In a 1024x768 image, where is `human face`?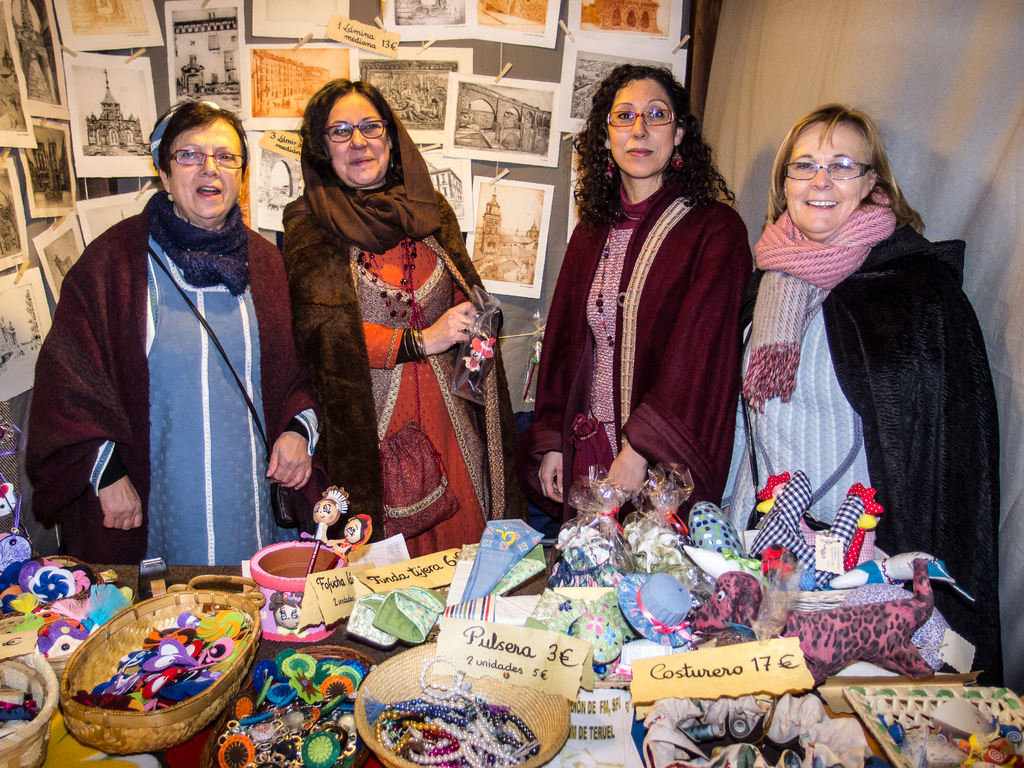
bbox(784, 120, 868, 235).
